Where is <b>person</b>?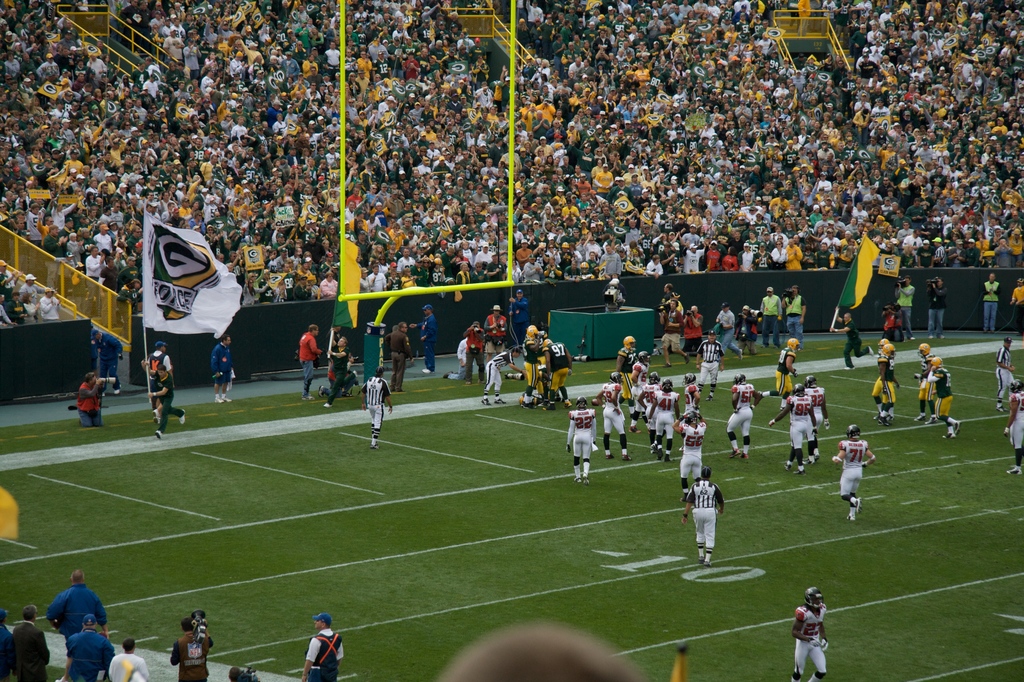
687,305,704,346.
